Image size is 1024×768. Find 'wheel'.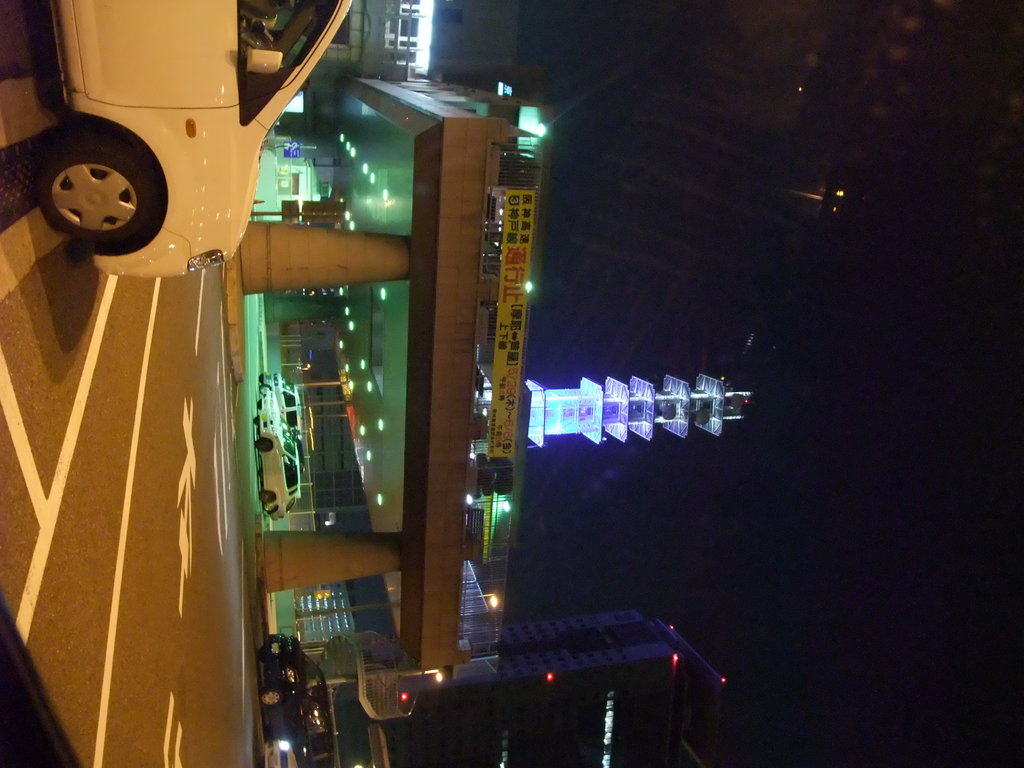
crop(29, 116, 152, 240).
